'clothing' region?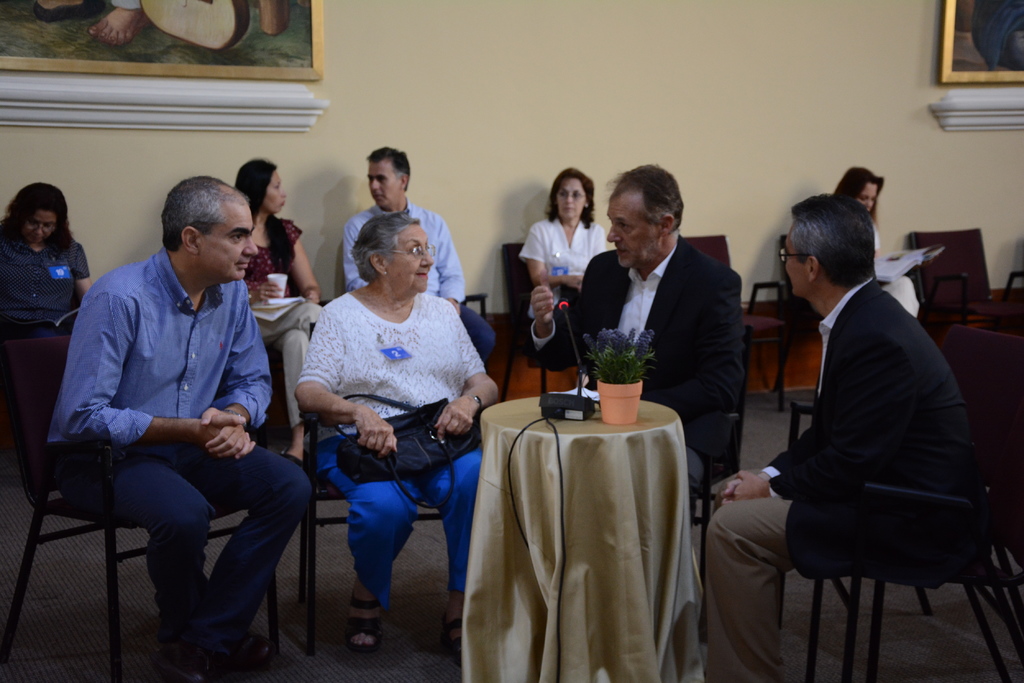
select_region(344, 195, 503, 360)
